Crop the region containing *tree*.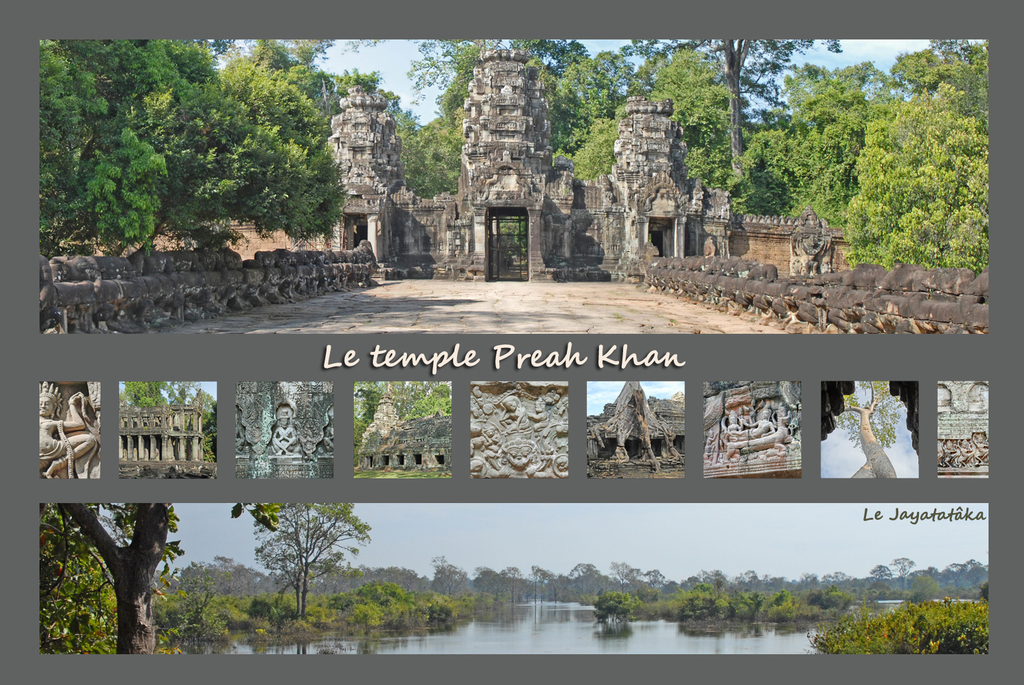
Crop region: locate(549, 46, 659, 191).
